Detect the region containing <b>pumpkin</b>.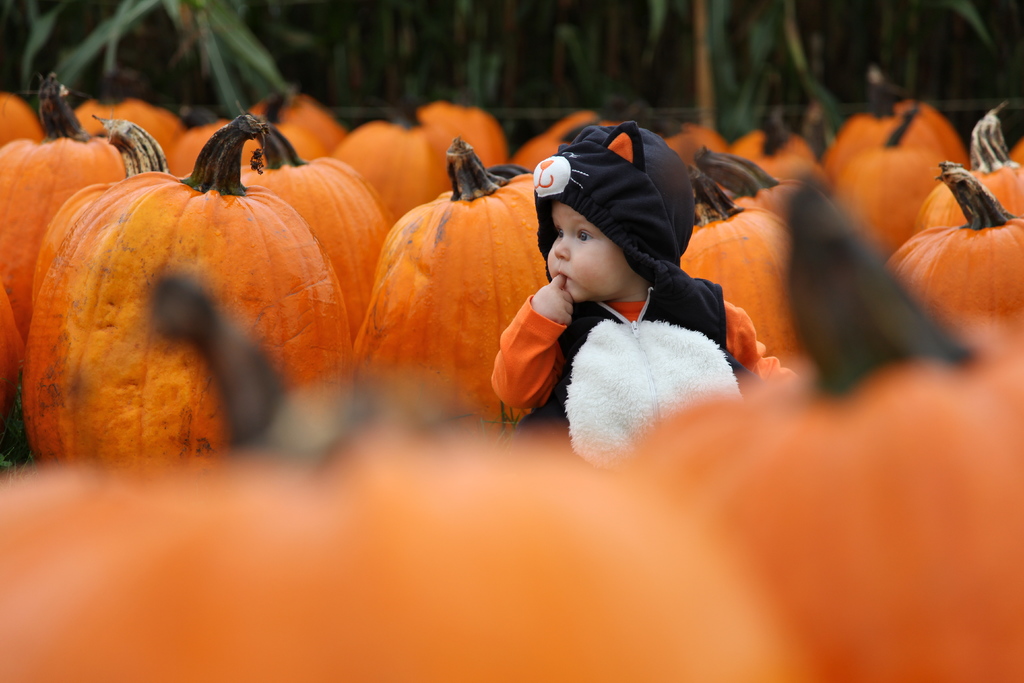
0/259/833/682.
